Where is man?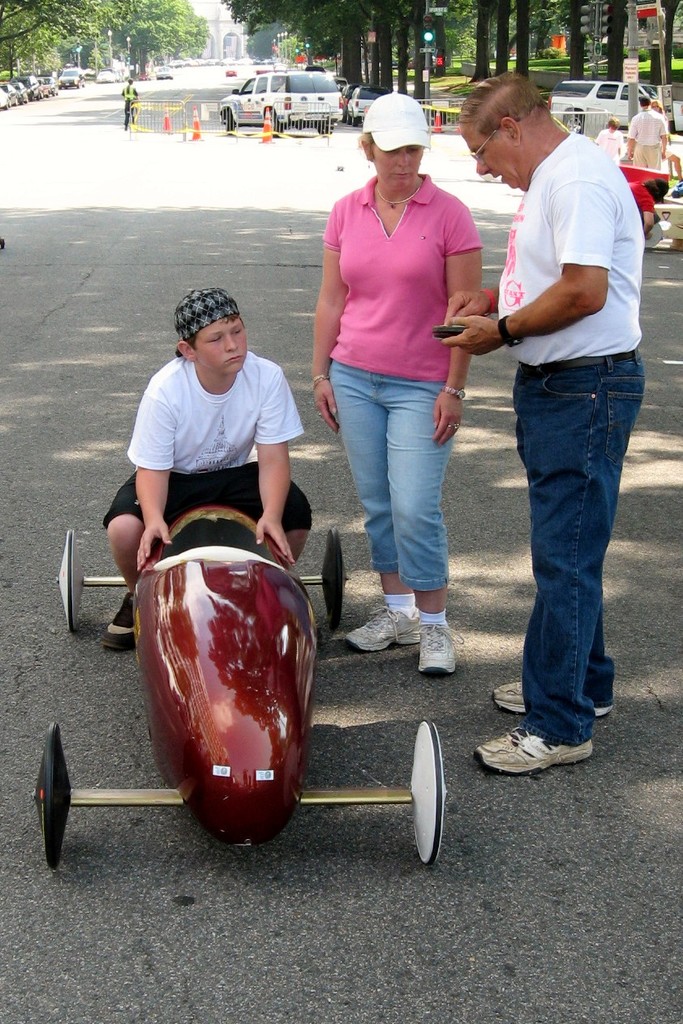
[left=122, top=79, right=139, bottom=130].
